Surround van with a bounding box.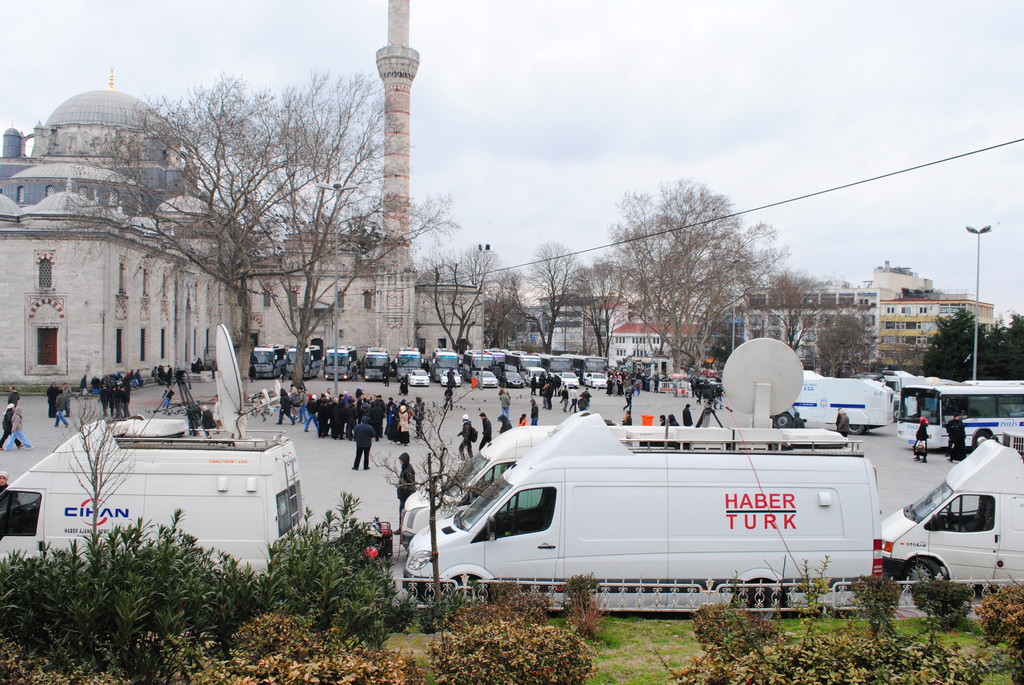
879 435 1023 590.
